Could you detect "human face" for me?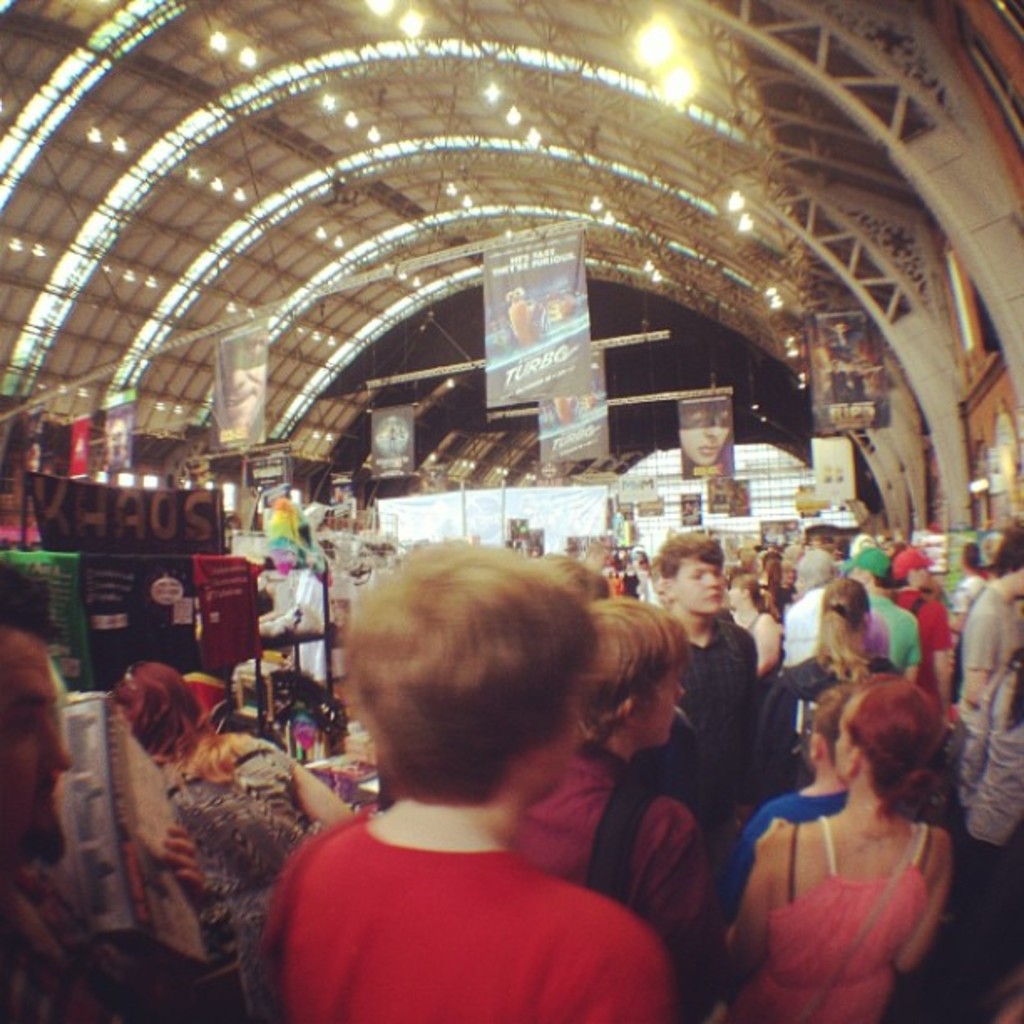
Detection result: select_region(686, 410, 730, 470).
